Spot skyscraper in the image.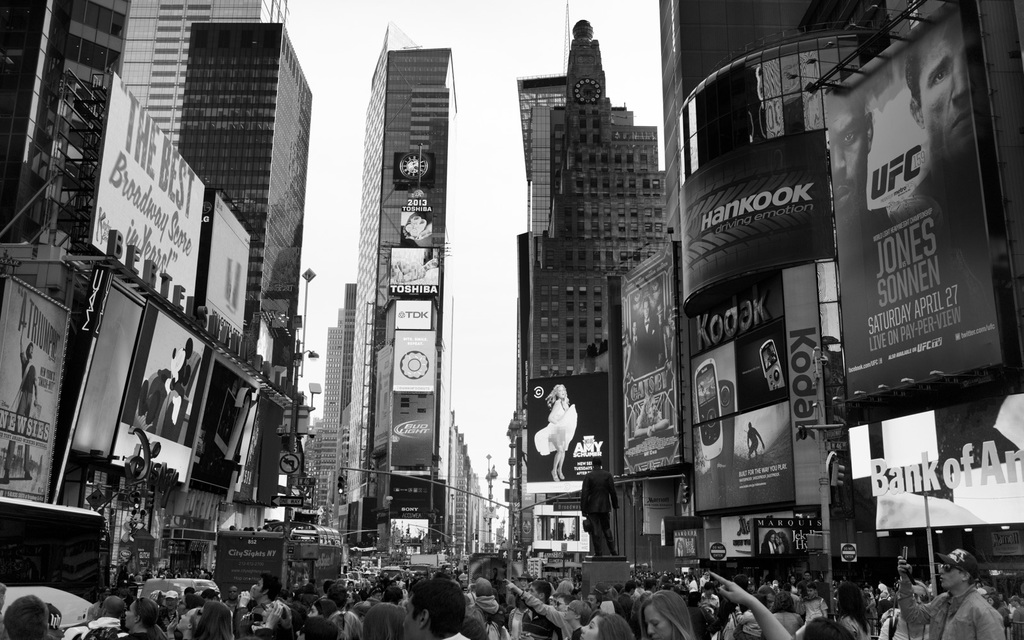
skyscraper found at l=333, t=8, r=451, b=534.
